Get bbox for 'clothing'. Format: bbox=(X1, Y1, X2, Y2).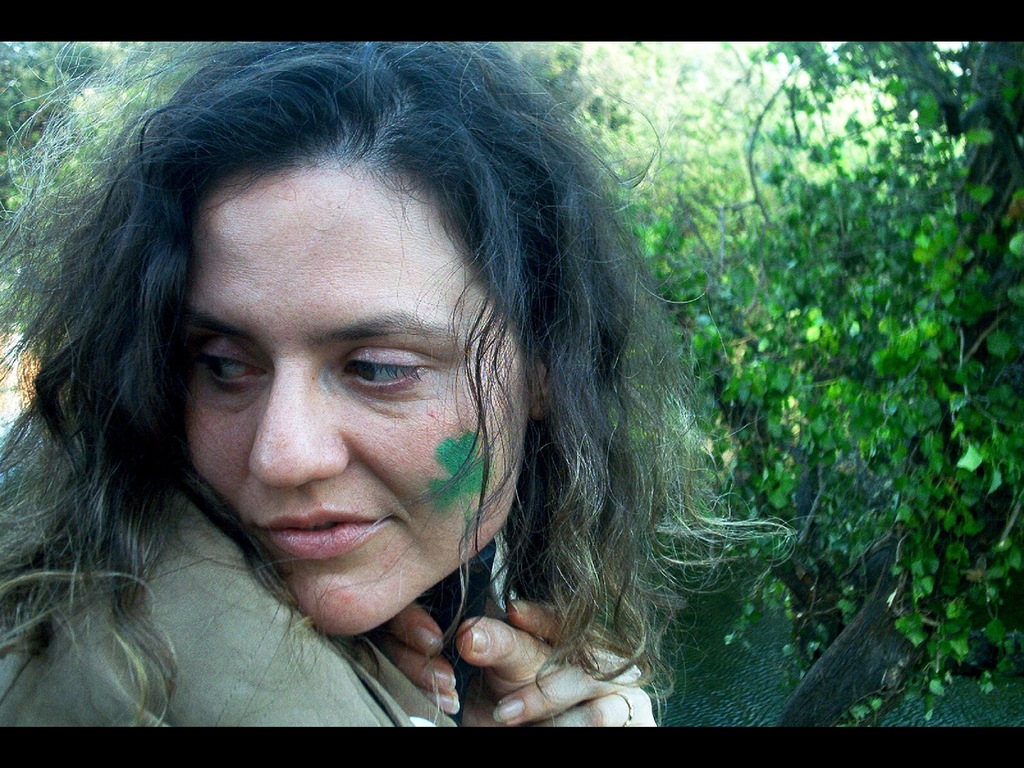
bbox=(0, 329, 660, 728).
